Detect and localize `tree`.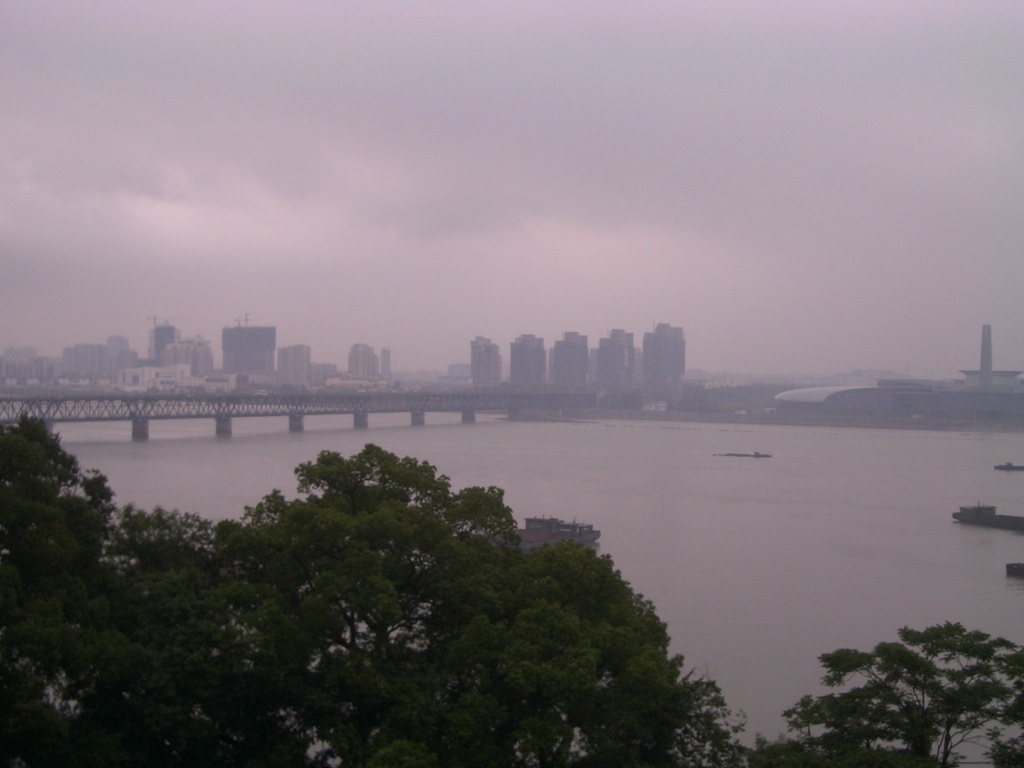
Localized at <region>5, 447, 750, 767</region>.
